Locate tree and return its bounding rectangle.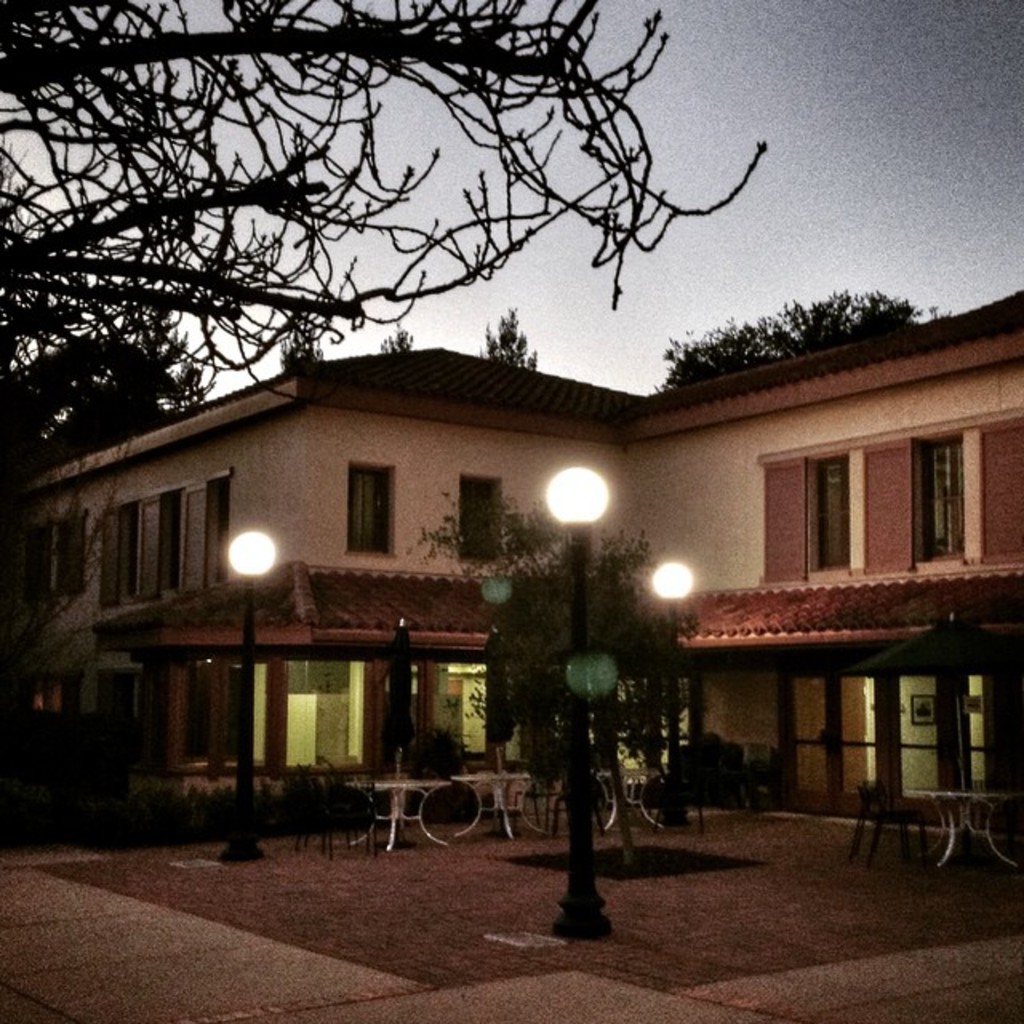
642 283 955 402.
